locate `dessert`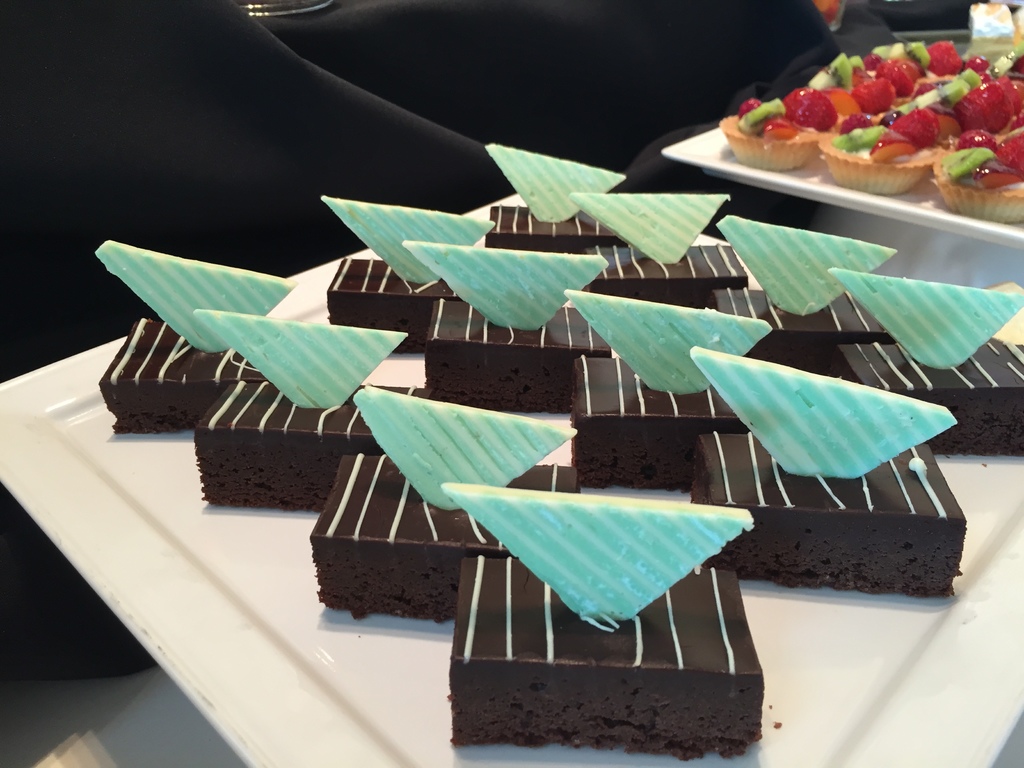
left=828, top=266, right=1023, bottom=446
